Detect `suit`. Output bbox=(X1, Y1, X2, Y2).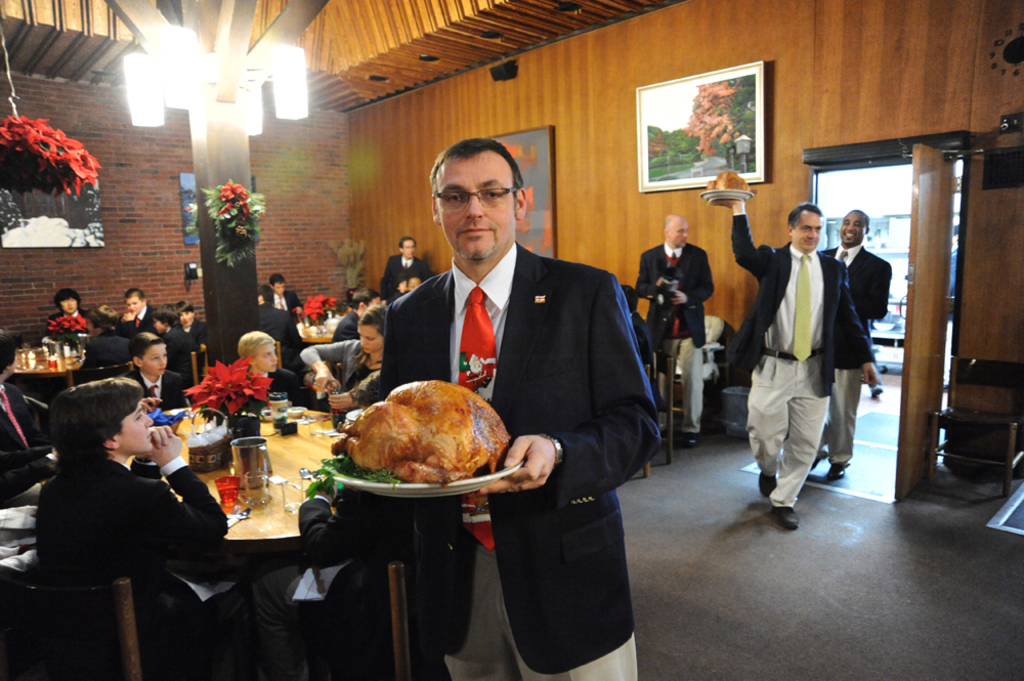
bbox=(378, 253, 426, 303).
